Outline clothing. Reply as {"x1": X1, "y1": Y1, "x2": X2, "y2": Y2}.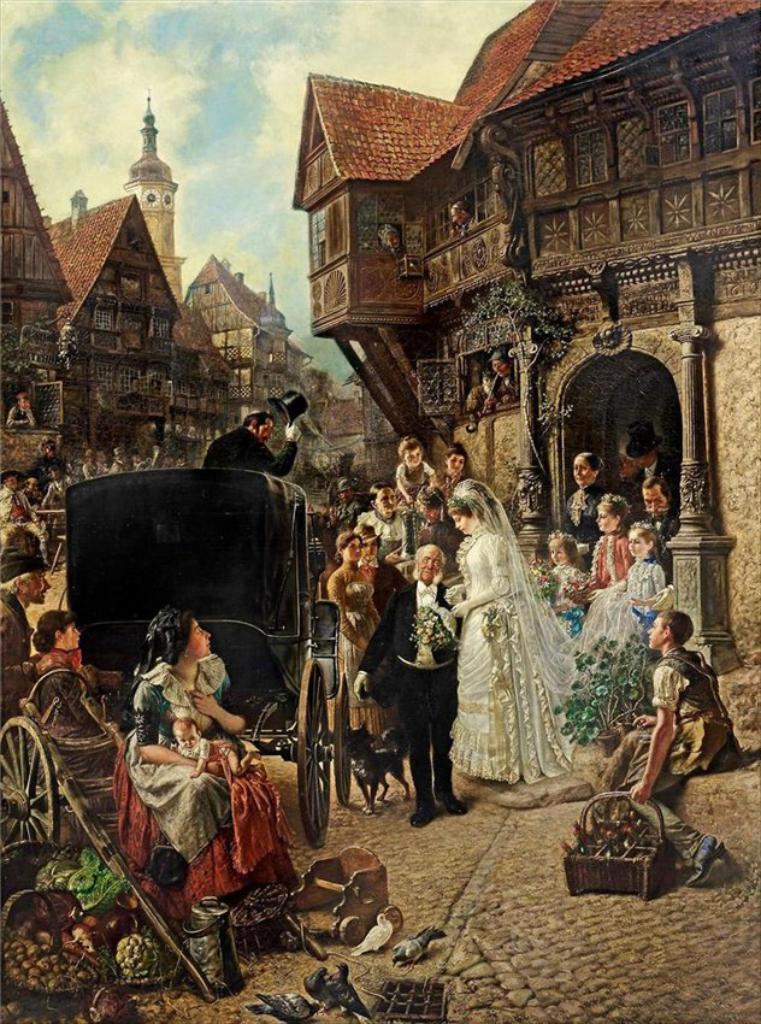
{"x1": 23, "y1": 646, "x2": 125, "y2": 778}.
